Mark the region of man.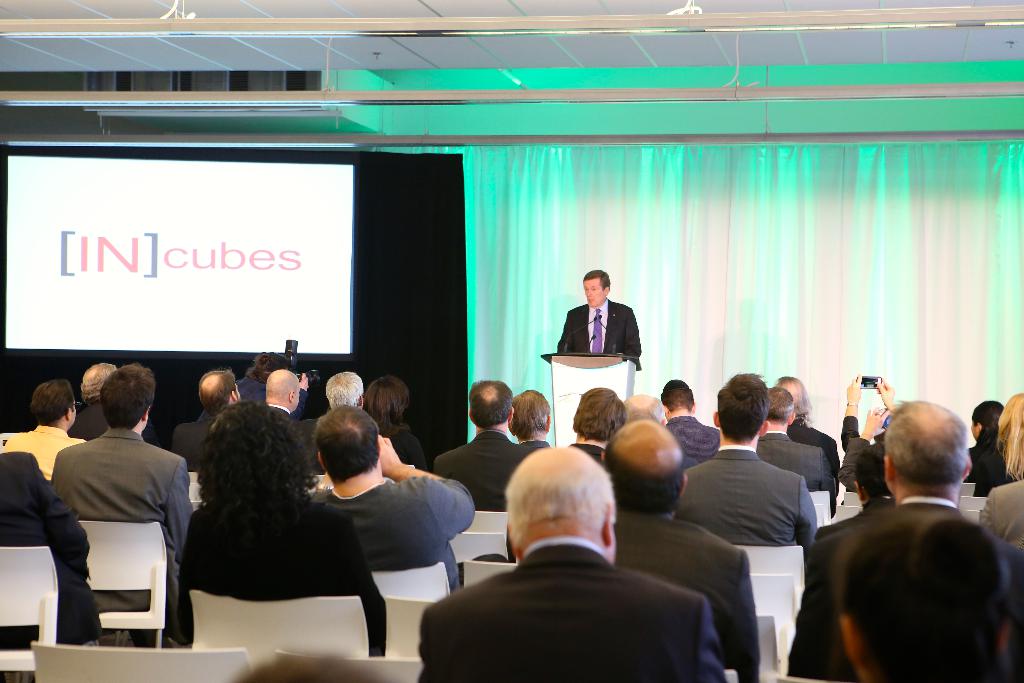
Region: bbox(166, 368, 253, 474).
